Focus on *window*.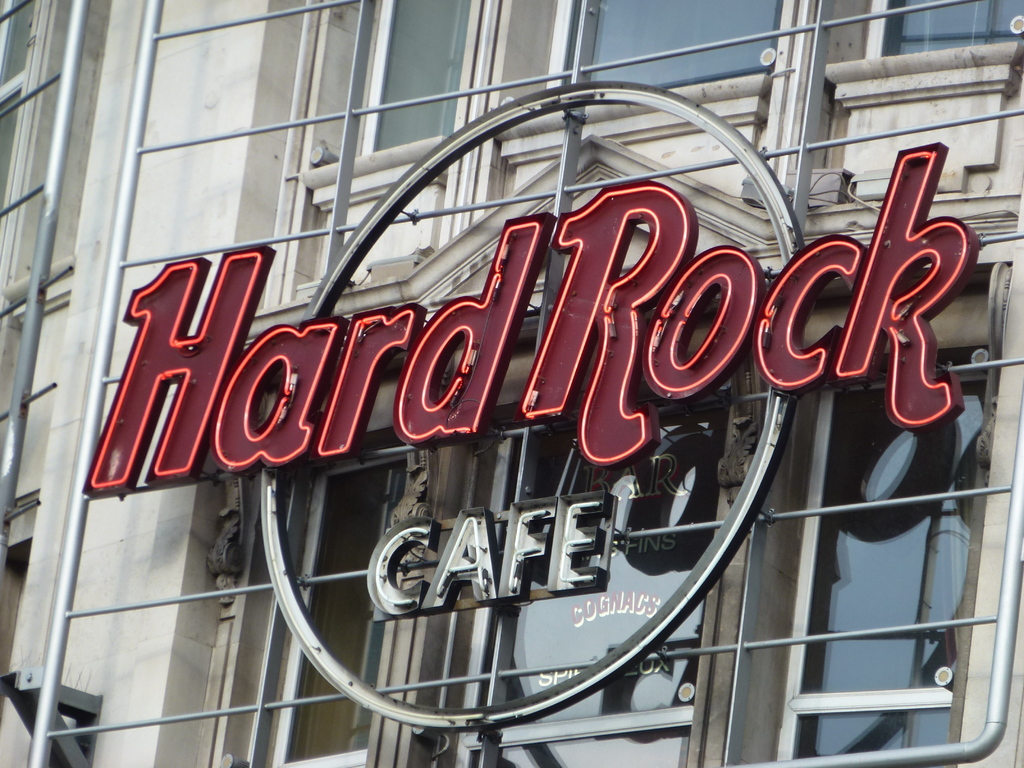
Focused at x1=358 y1=0 x2=468 y2=154.
